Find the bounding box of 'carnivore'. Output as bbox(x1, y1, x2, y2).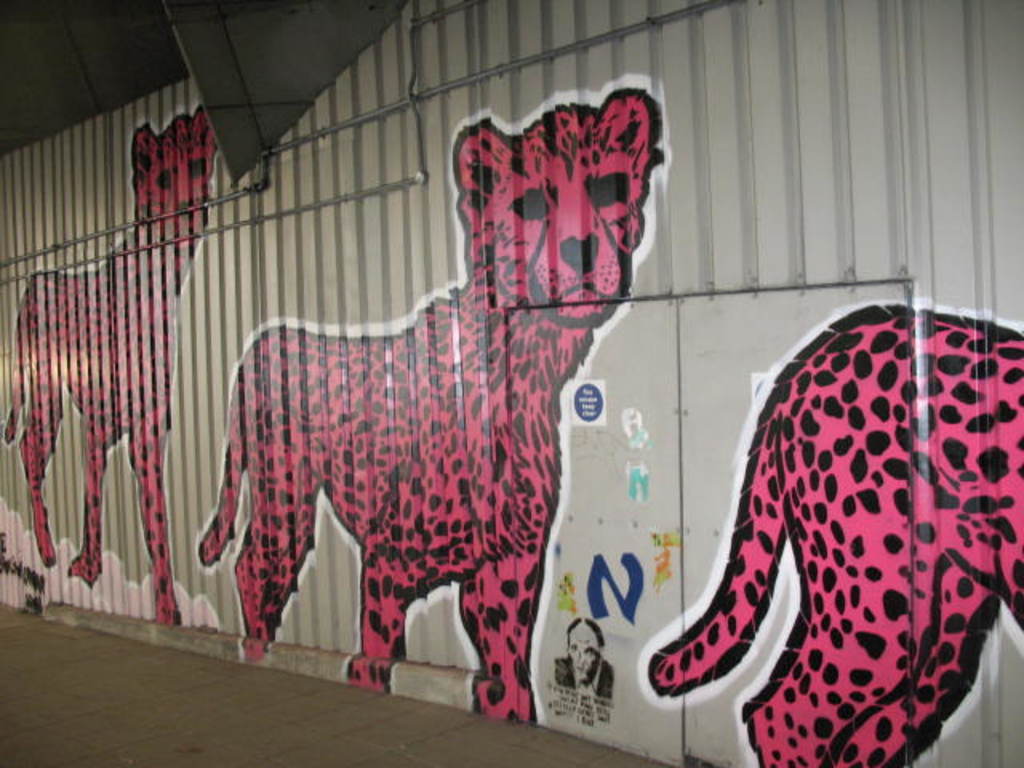
bbox(10, 106, 203, 643).
